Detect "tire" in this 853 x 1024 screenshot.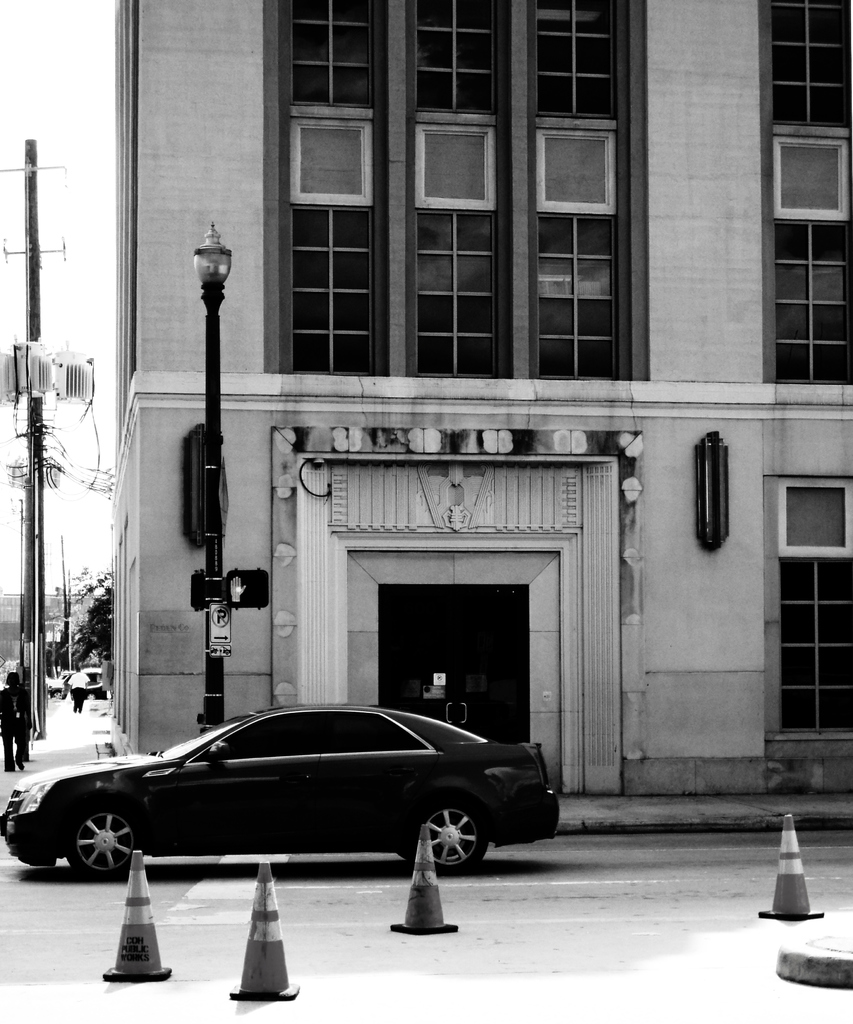
Detection: <bbox>419, 802, 486, 876</bbox>.
